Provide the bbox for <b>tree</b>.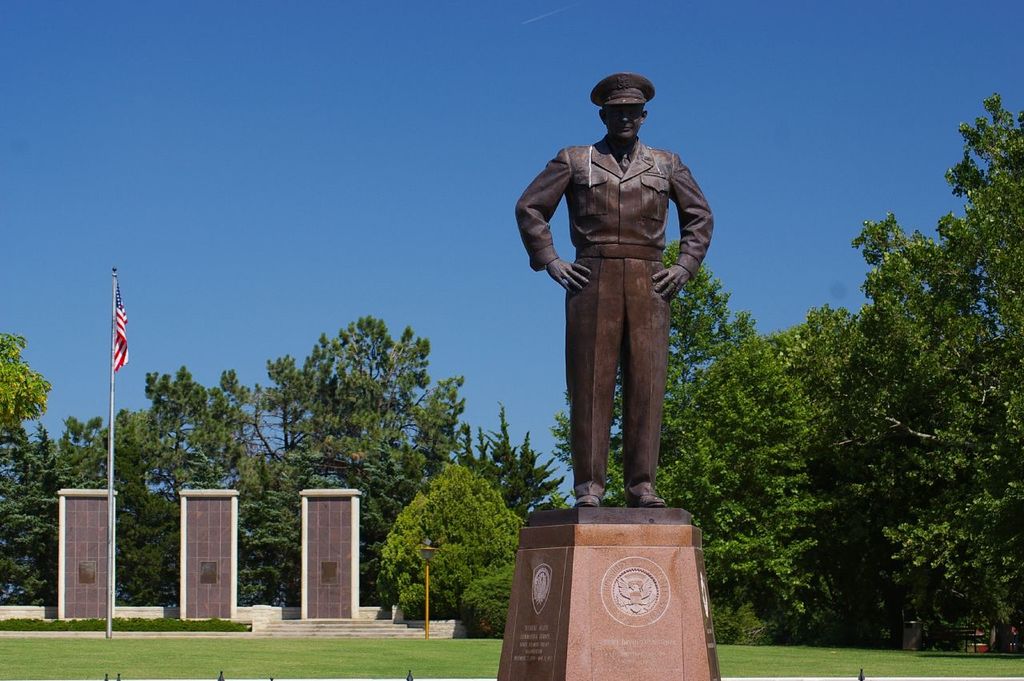
box=[0, 320, 58, 439].
